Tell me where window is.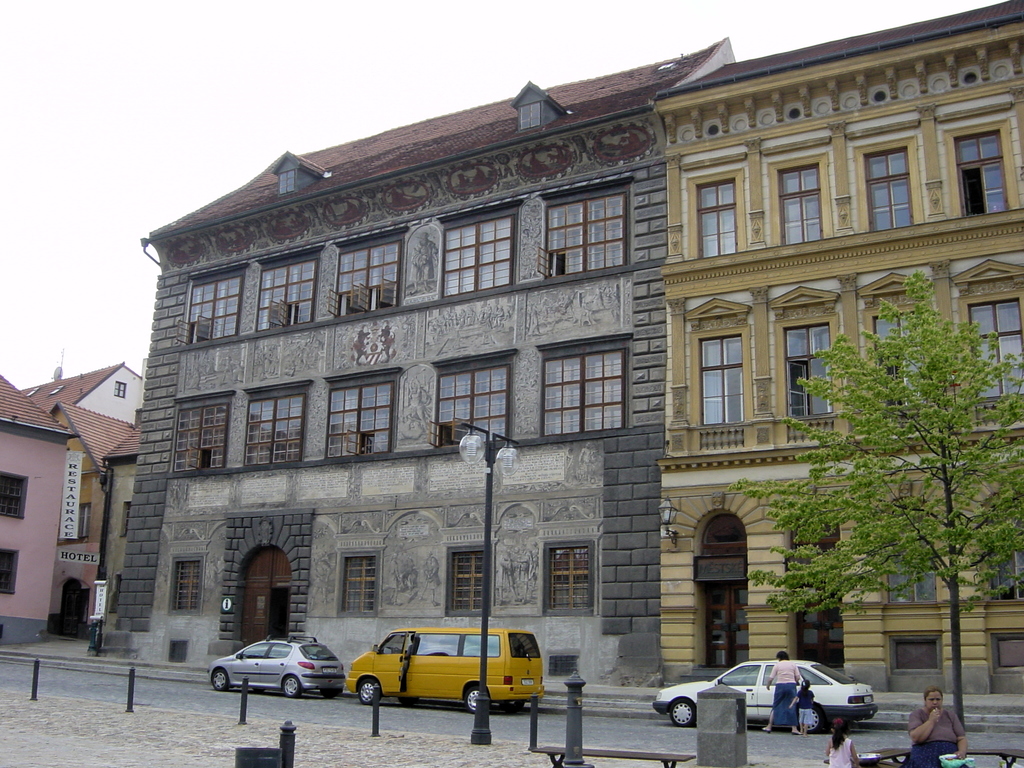
window is at rect(332, 544, 388, 620).
